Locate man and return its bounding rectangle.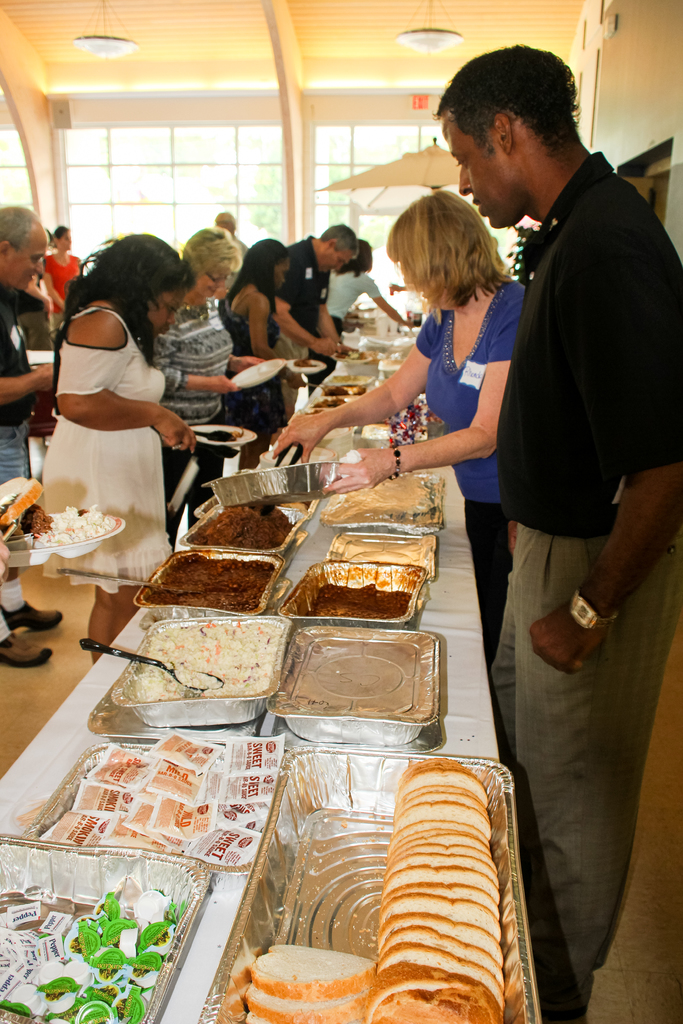
bbox=[213, 211, 247, 302].
